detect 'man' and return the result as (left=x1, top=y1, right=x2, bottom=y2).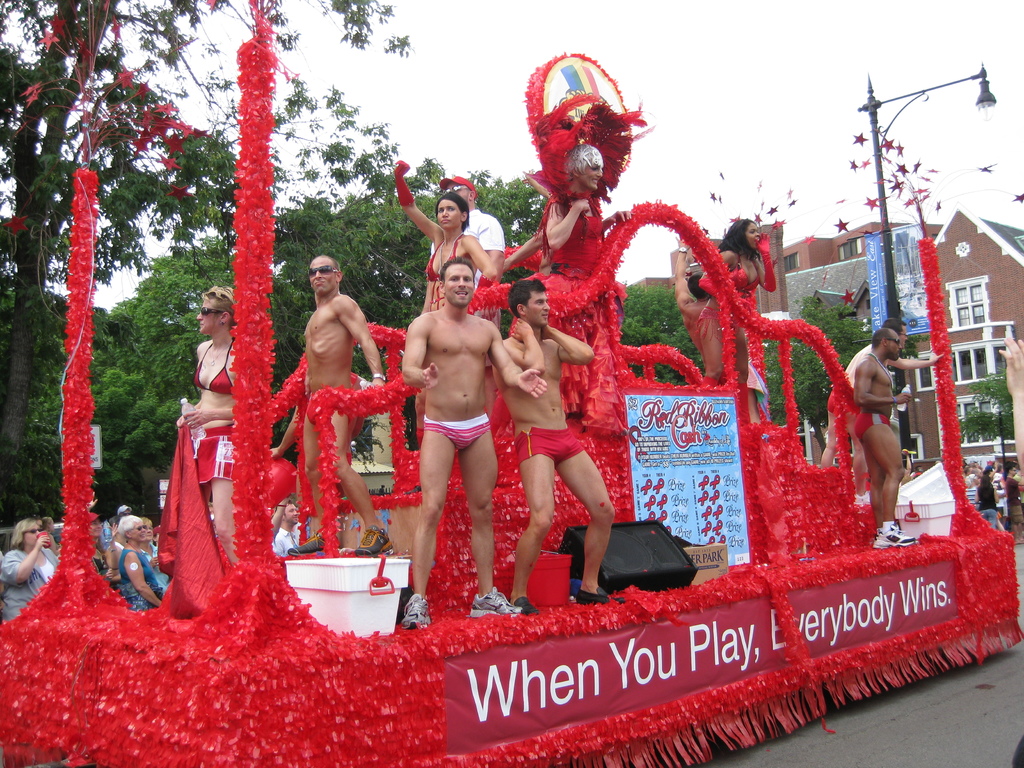
(left=840, top=315, right=918, bottom=547).
